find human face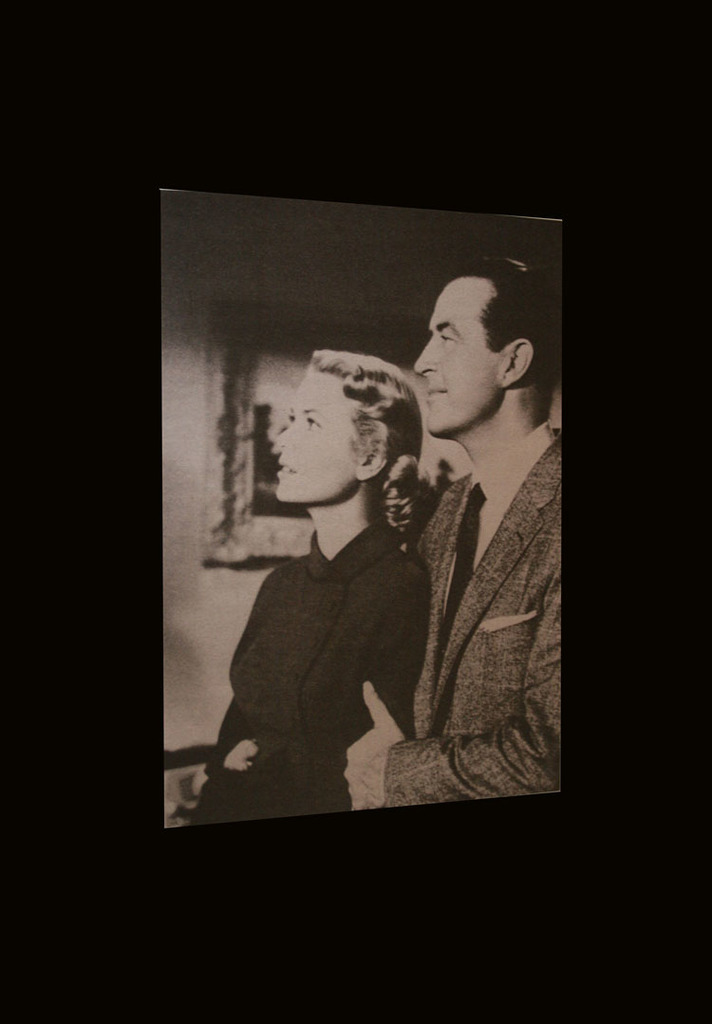
detection(272, 367, 351, 505)
